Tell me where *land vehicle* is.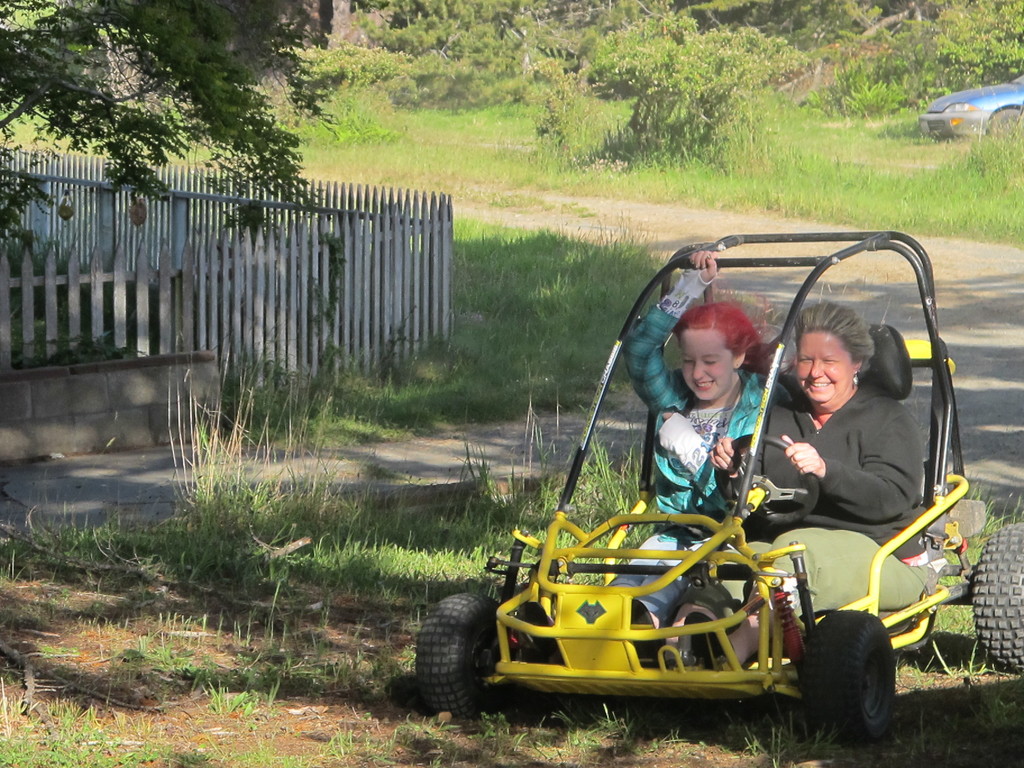
*land vehicle* is at (402, 339, 990, 735).
